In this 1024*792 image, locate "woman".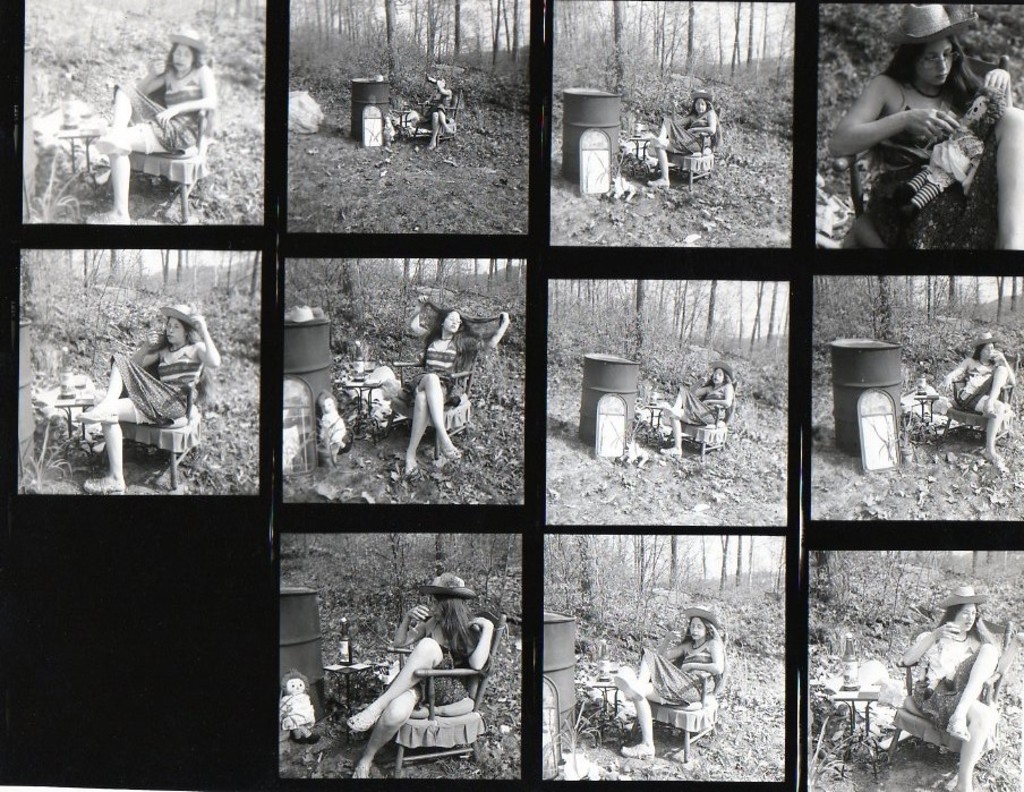
Bounding box: x1=91 y1=23 x2=217 y2=228.
